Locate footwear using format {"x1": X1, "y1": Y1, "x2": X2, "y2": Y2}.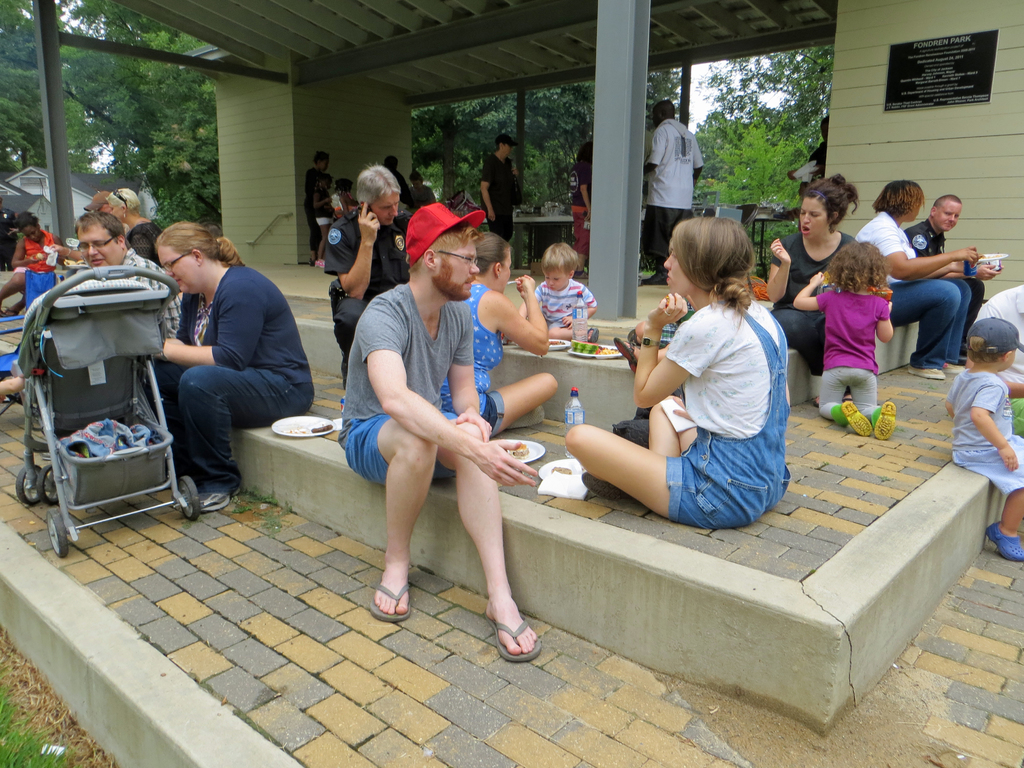
{"x1": 472, "y1": 591, "x2": 542, "y2": 671}.
